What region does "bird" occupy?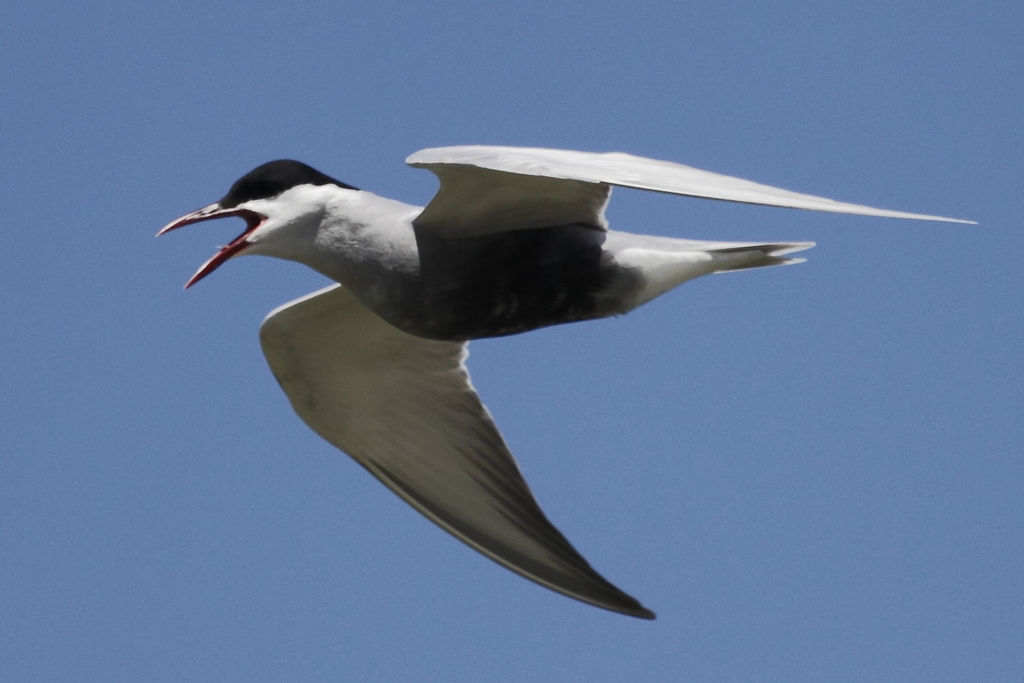
box=[154, 167, 870, 607].
